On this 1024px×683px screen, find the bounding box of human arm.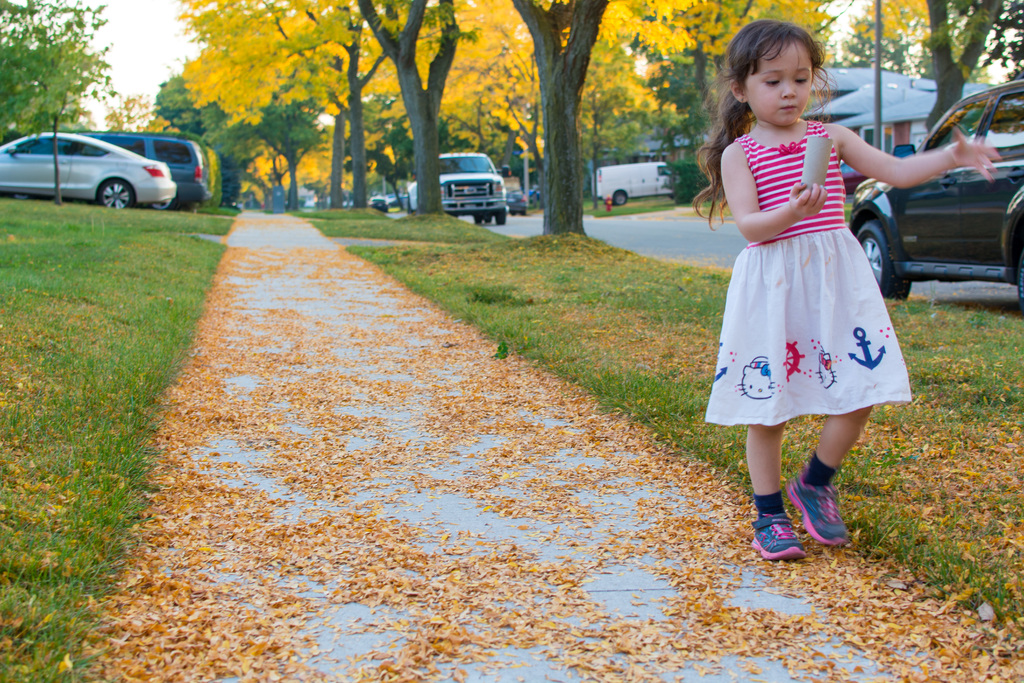
Bounding box: x1=858 y1=103 x2=957 y2=201.
